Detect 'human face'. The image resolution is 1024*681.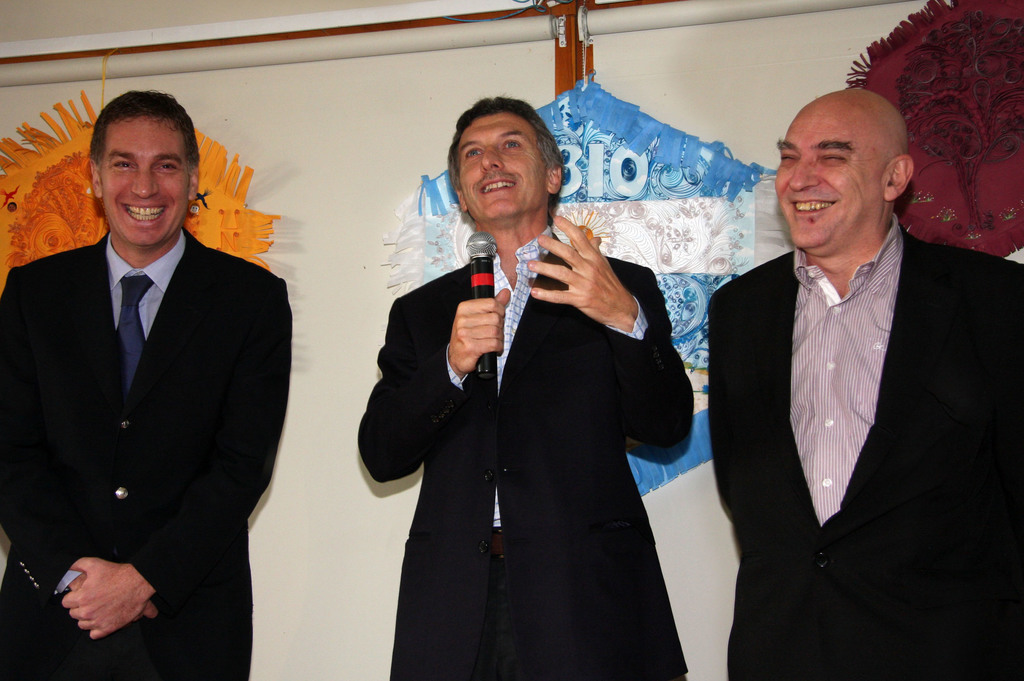
[x1=772, y1=103, x2=883, y2=249].
